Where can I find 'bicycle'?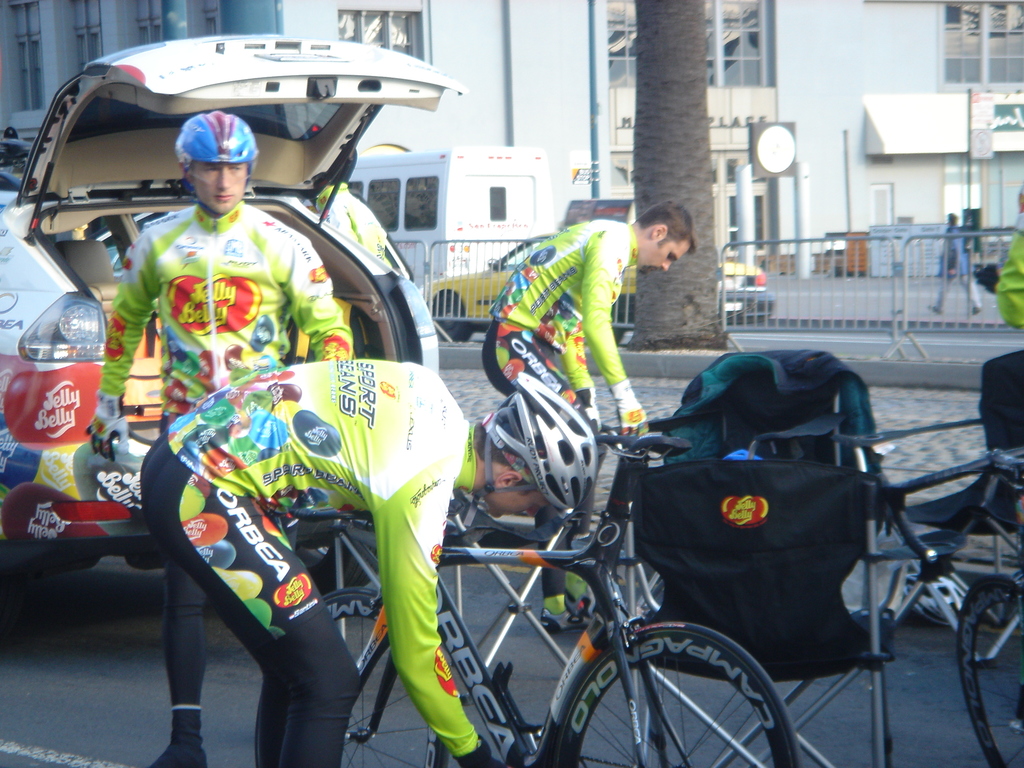
You can find it at {"left": 956, "top": 447, "right": 1023, "bottom": 767}.
